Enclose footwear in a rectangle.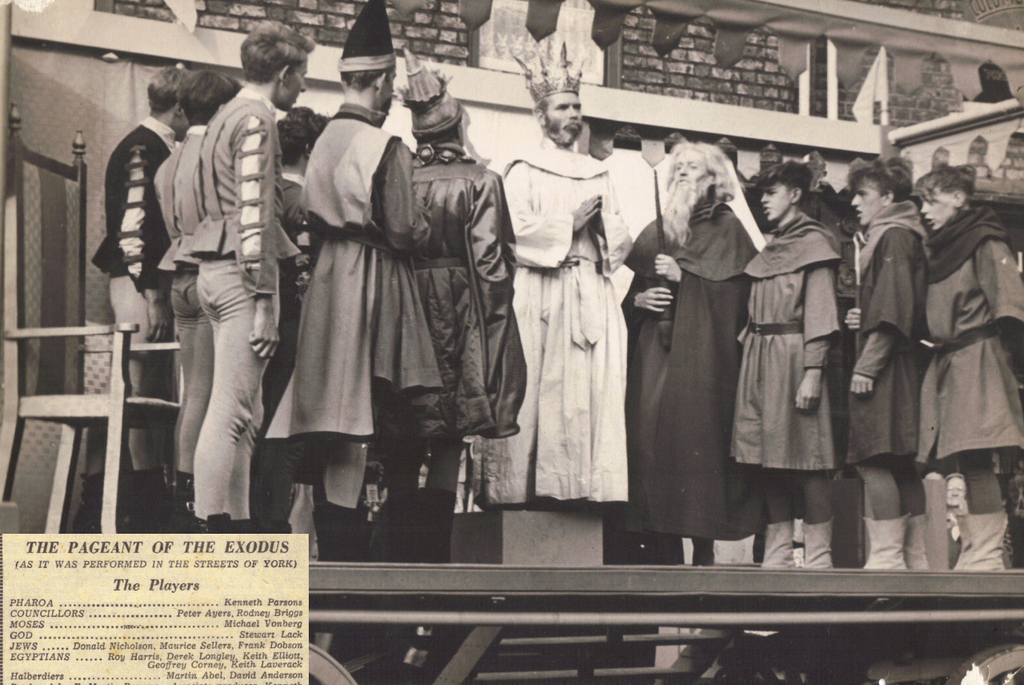
<box>866,521,909,568</box>.
